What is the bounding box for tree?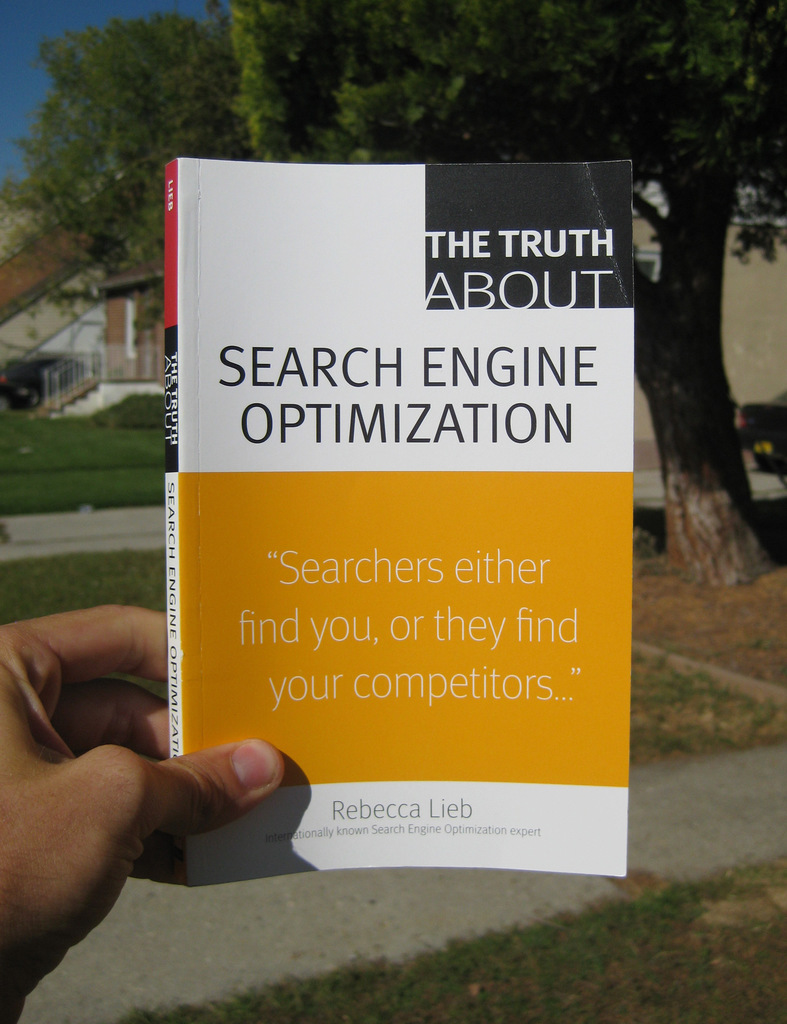
(left=11, top=0, right=786, bottom=589).
